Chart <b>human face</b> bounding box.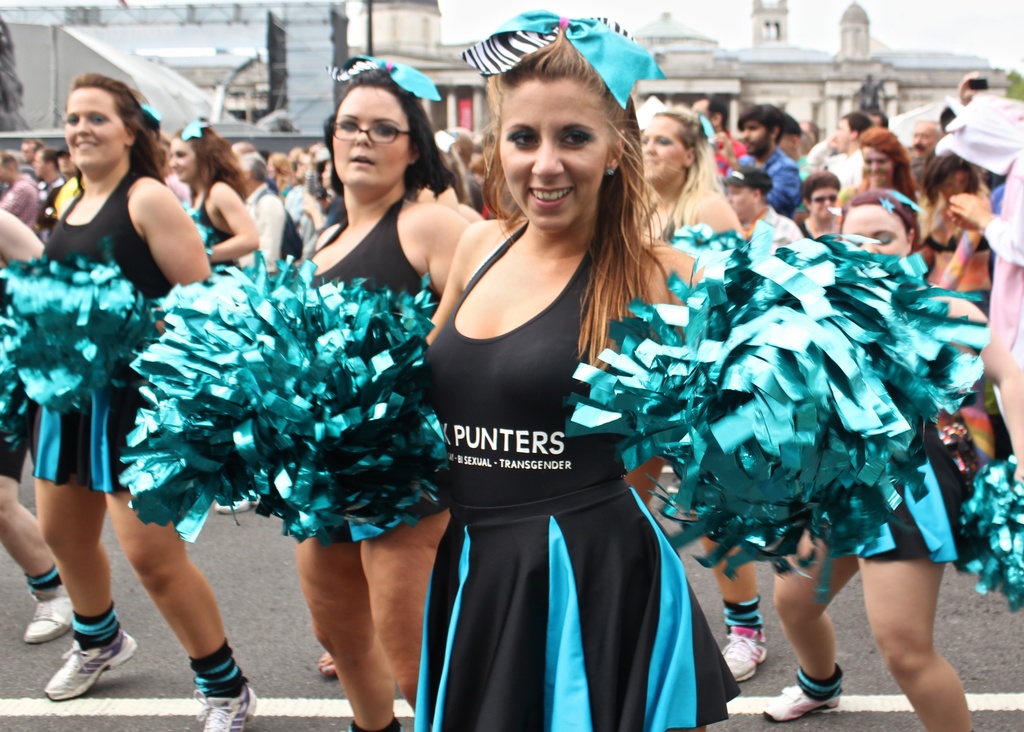
Charted: (left=808, top=186, right=840, bottom=222).
